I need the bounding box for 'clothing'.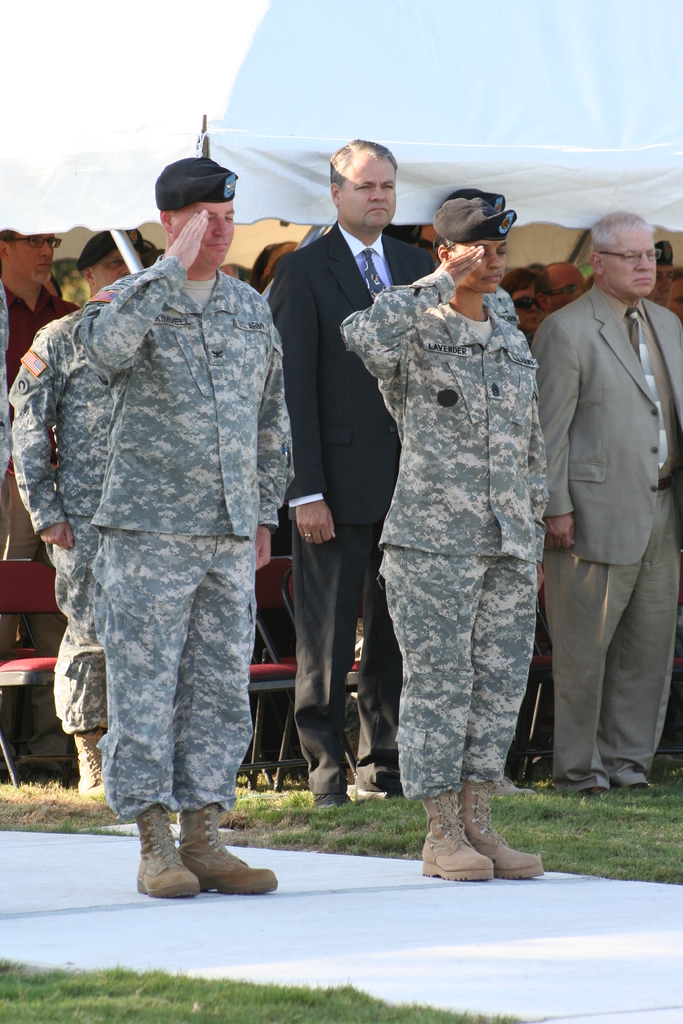
Here it is: bbox=(0, 278, 15, 481).
